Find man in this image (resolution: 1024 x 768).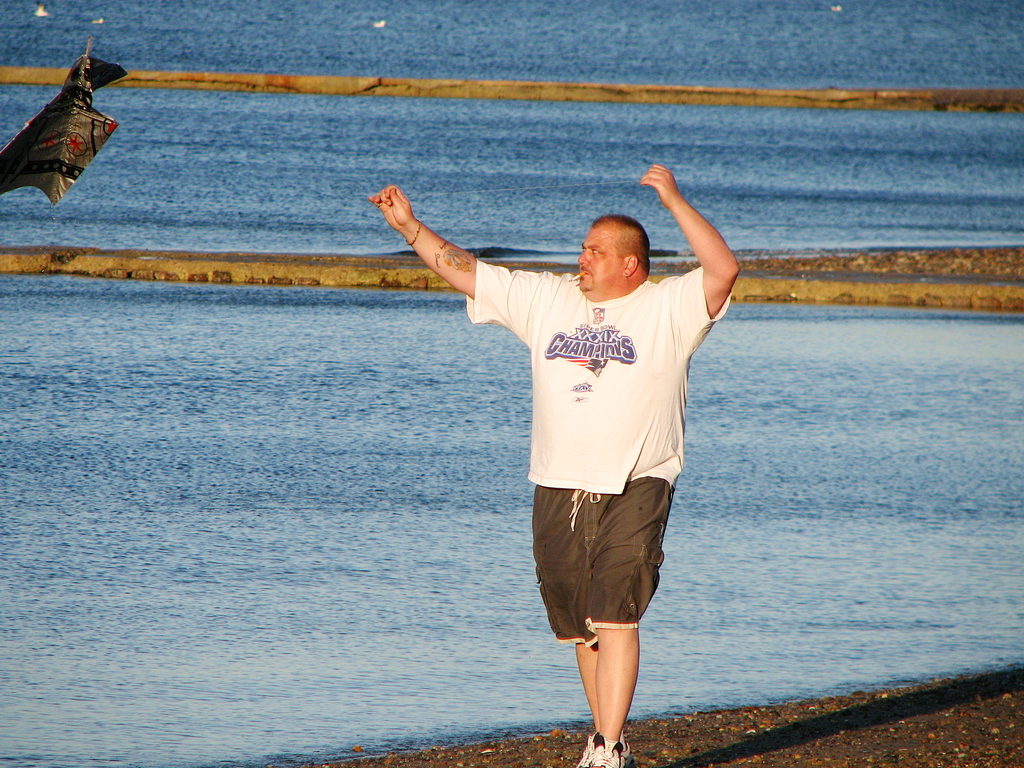
bbox(367, 164, 741, 767).
